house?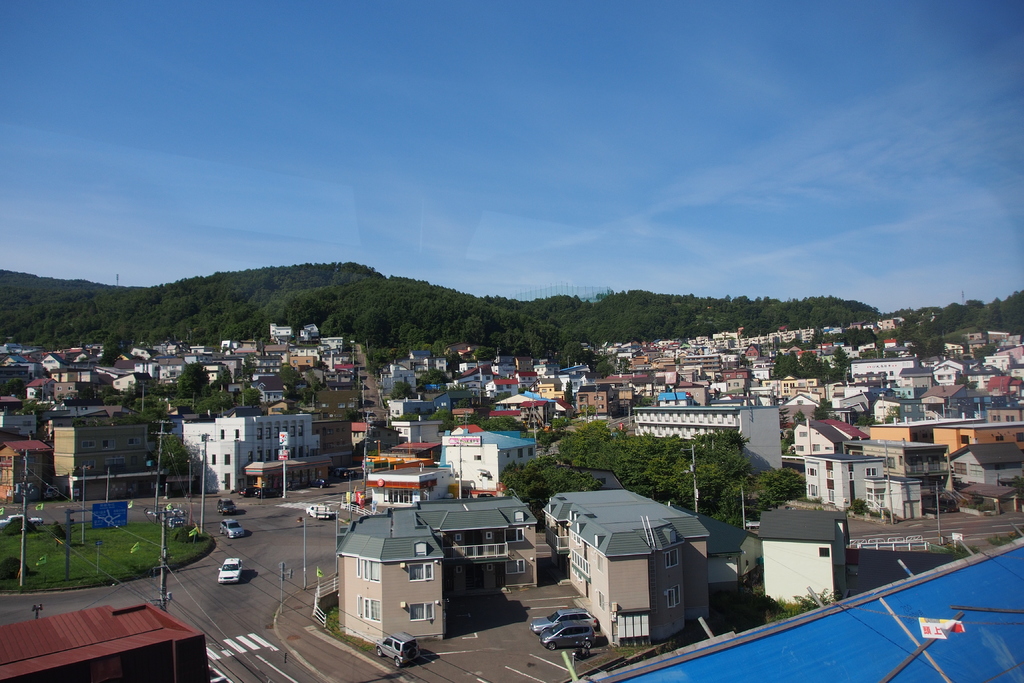
842:342:852:365
